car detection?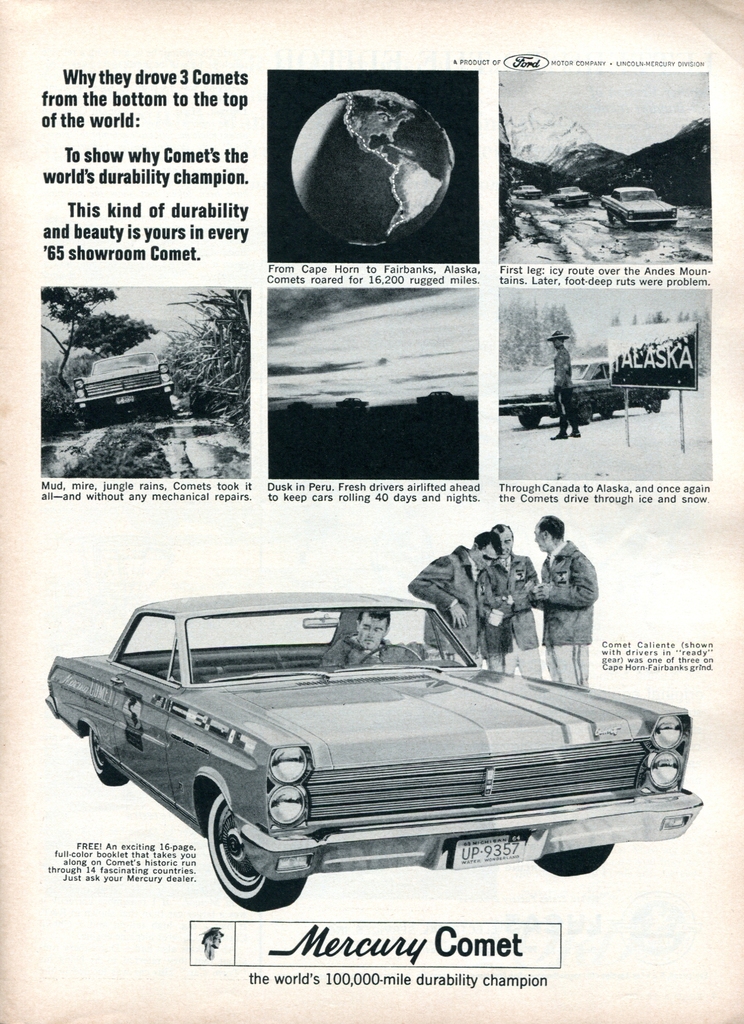
42/588/699/915
